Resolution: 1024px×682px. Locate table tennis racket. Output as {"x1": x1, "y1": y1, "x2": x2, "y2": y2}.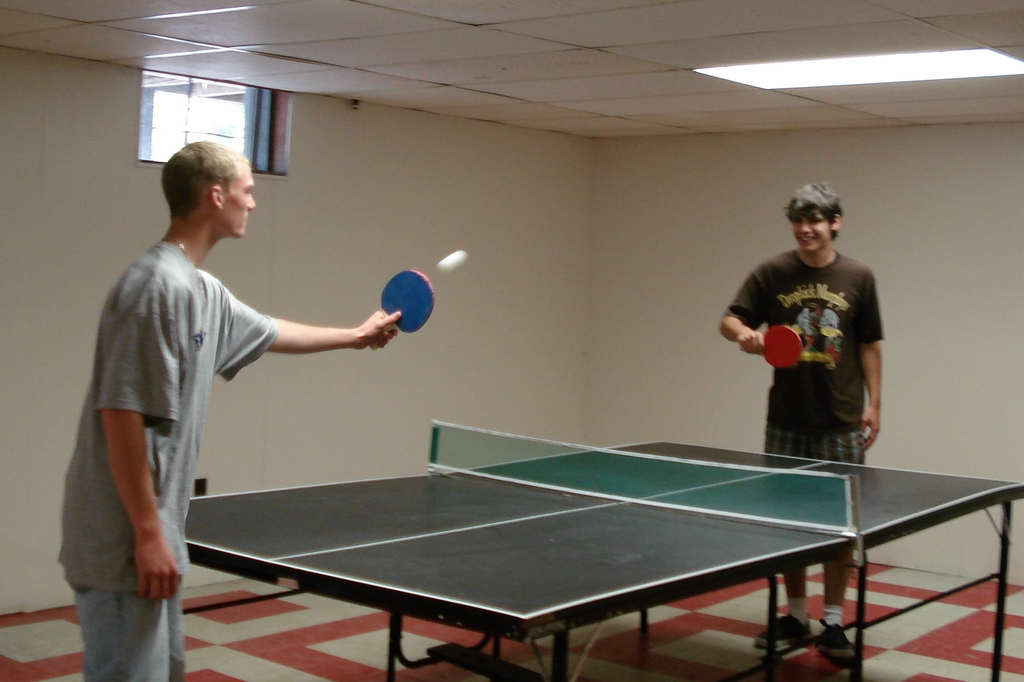
{"x1": 365, "y1": 270, "x2": 439, "y2": 352}.
